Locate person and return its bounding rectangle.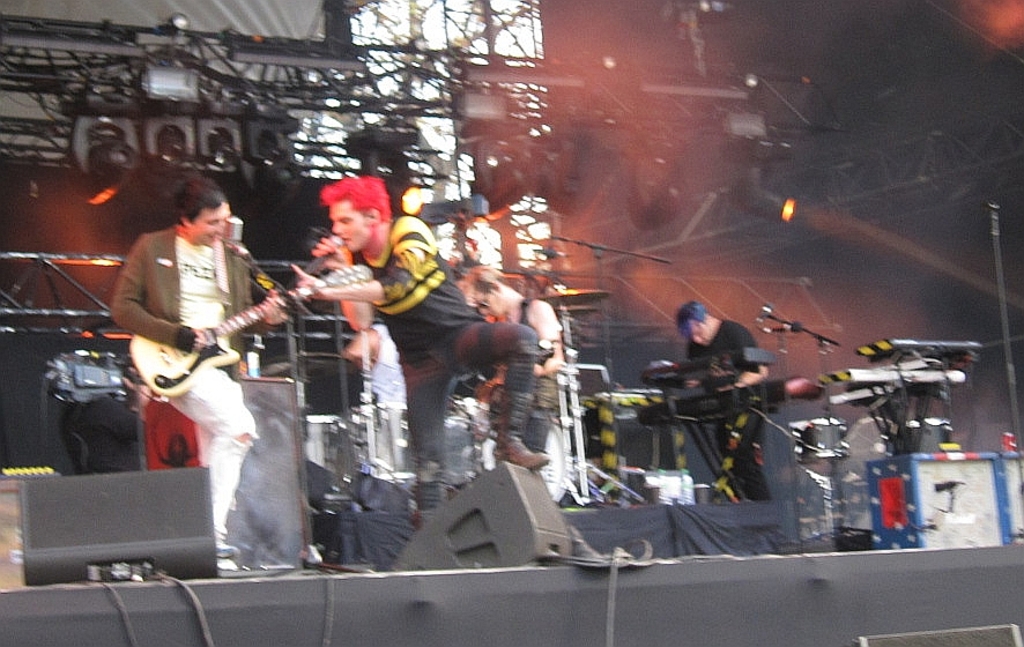
region(453, 261, 563, 477).
